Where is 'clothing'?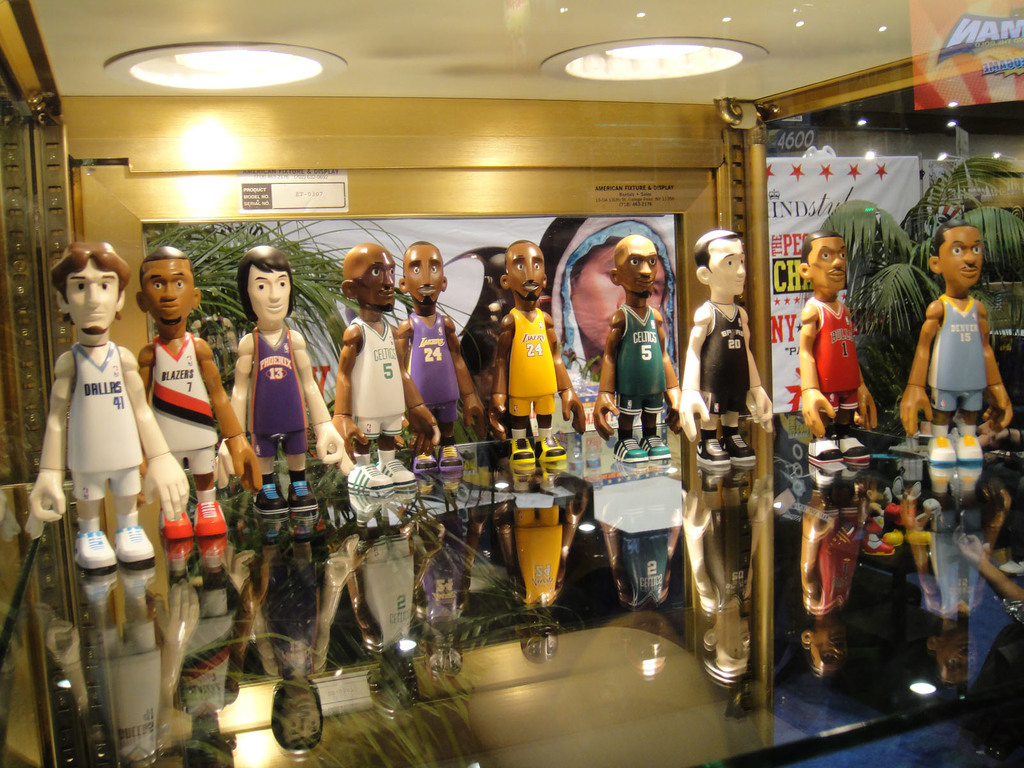
{"left": 66, "top": 342, "right": 149, "bottom": 500}.
